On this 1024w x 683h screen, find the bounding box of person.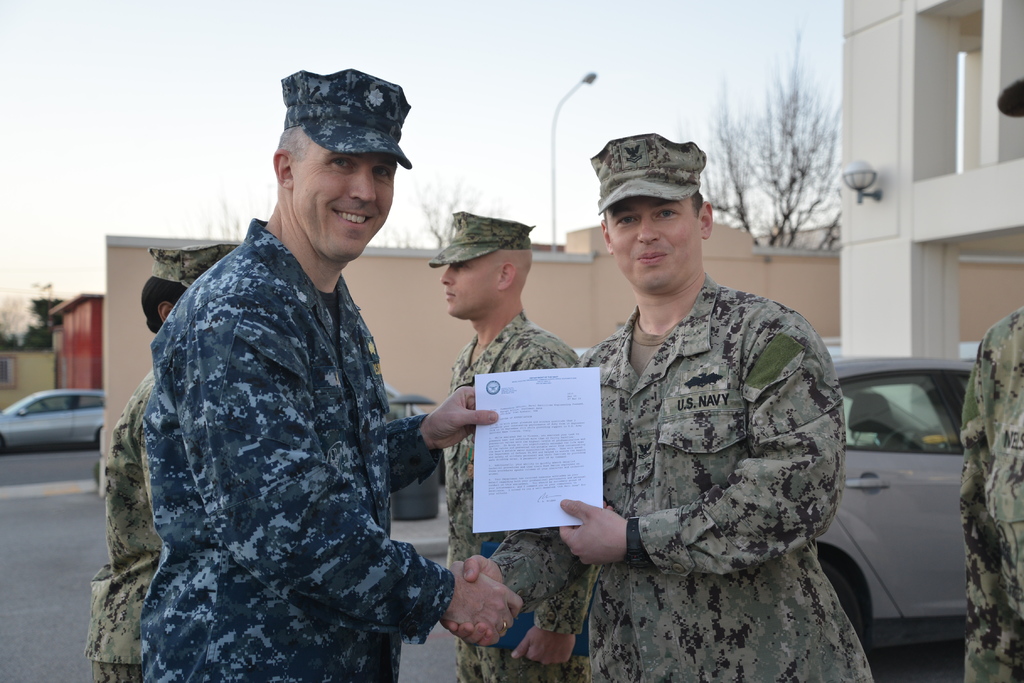
Bounding box: (left=456, top=134, right=885, bottom=682).
